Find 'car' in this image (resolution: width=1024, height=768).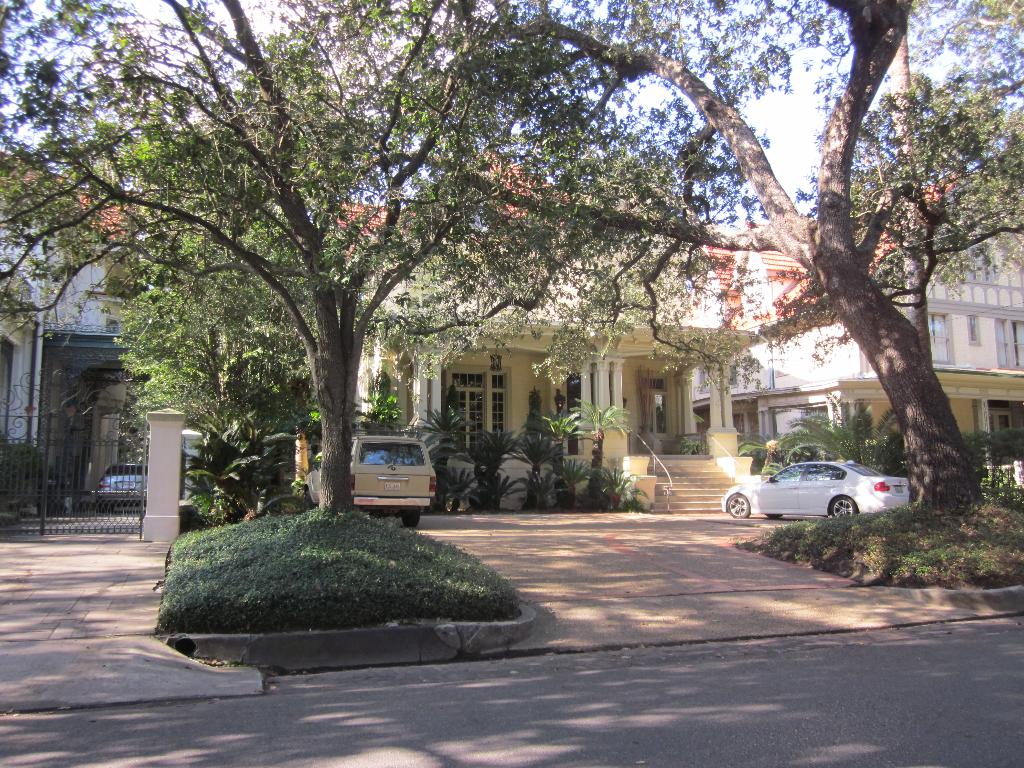
select_region(719, 451, 908, 523).
